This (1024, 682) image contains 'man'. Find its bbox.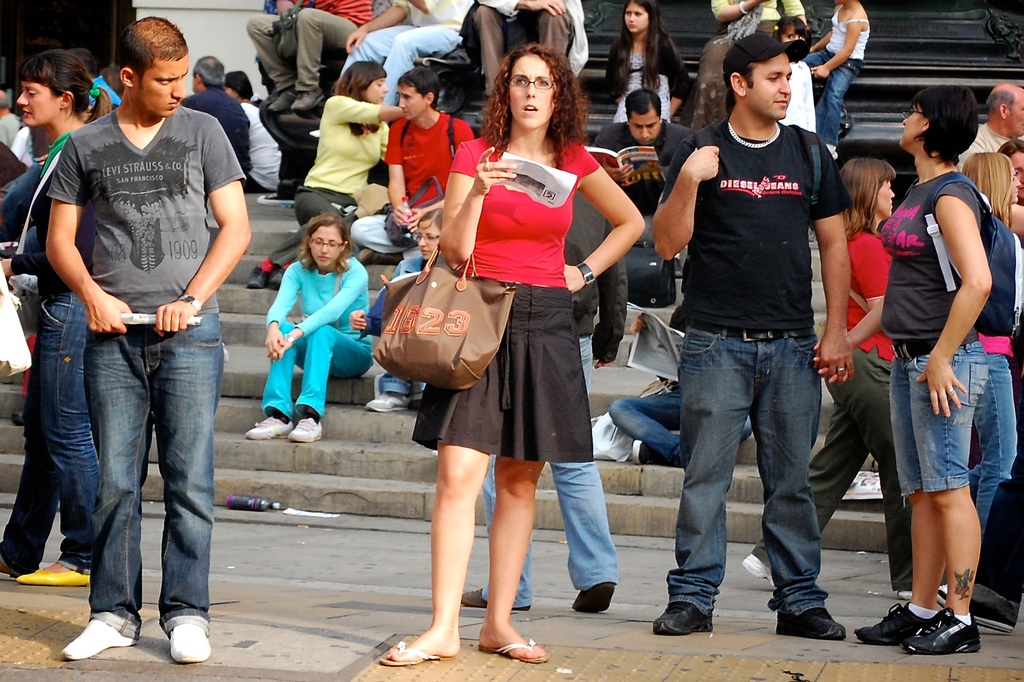
locate(246, 0, 372, 115).
